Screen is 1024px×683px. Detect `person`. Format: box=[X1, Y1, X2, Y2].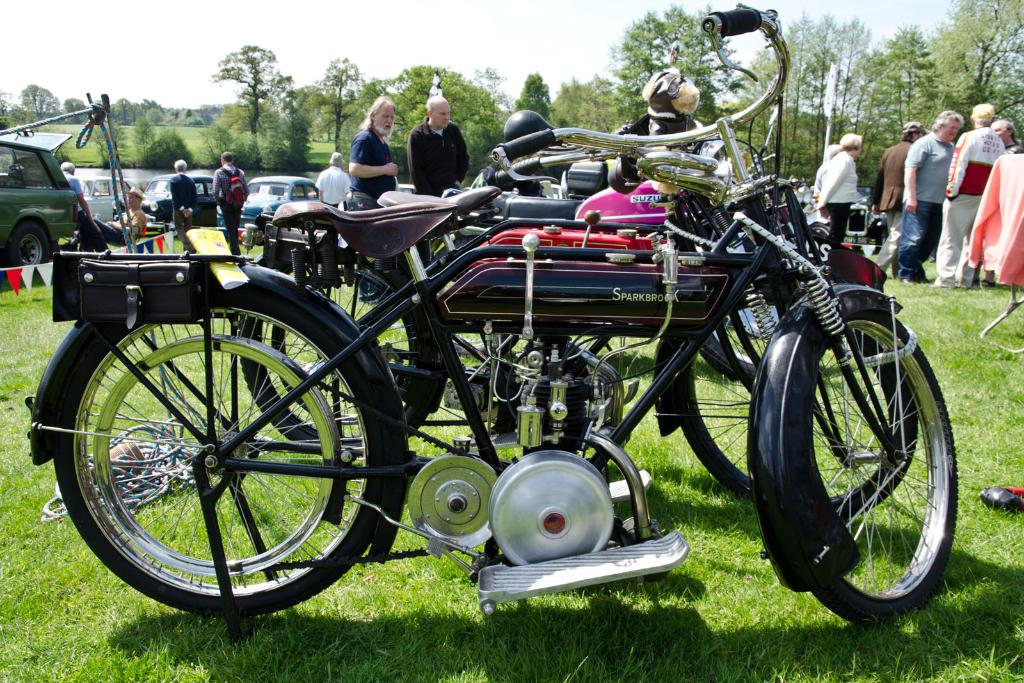
box=[348, 95, 399, 303].
